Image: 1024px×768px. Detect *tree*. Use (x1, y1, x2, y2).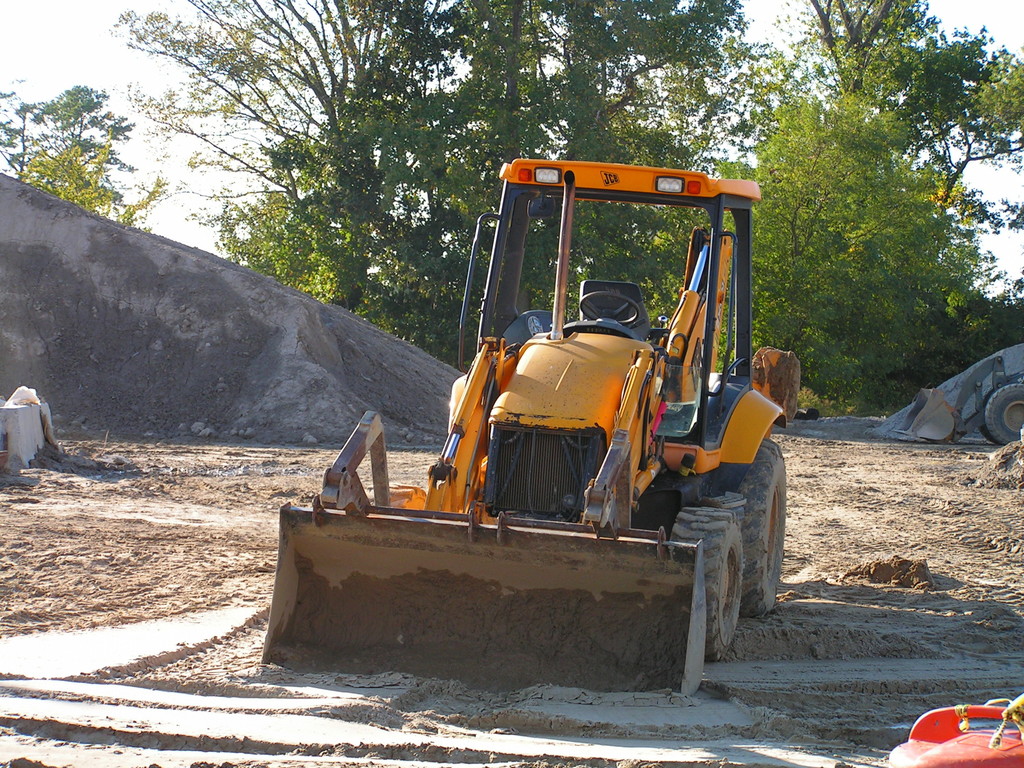
(769, 40, 1004, 437).
